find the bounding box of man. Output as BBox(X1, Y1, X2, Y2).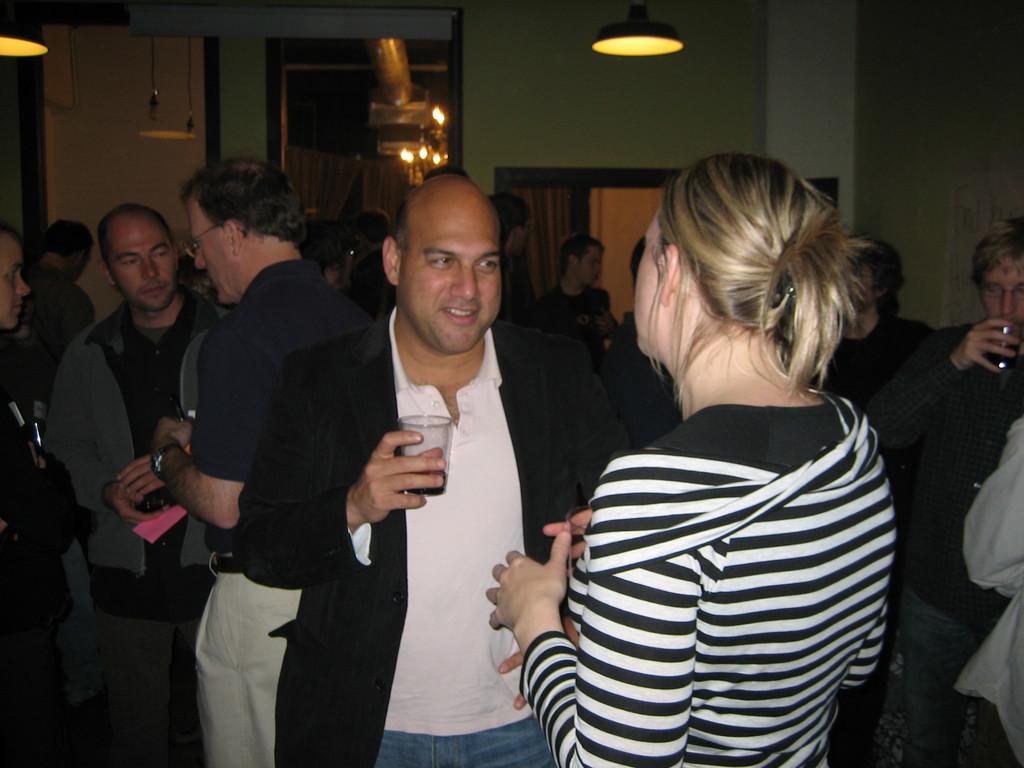
BBox(0, 220, 104, 752).
